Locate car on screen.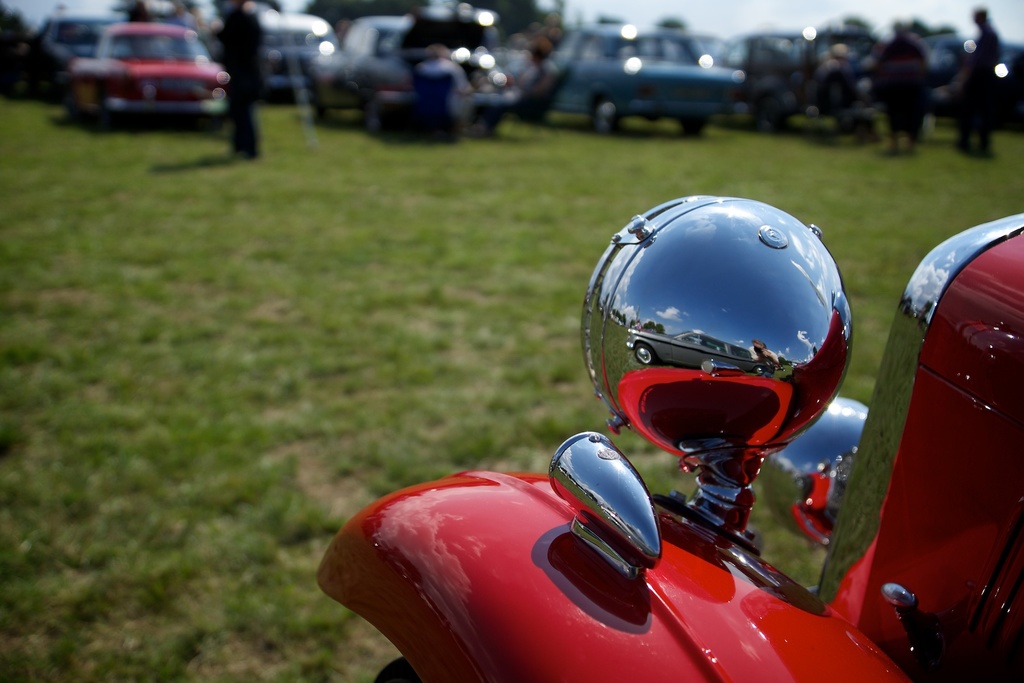
On screen at x1=543, y1=17, x2=745, y2=142.
